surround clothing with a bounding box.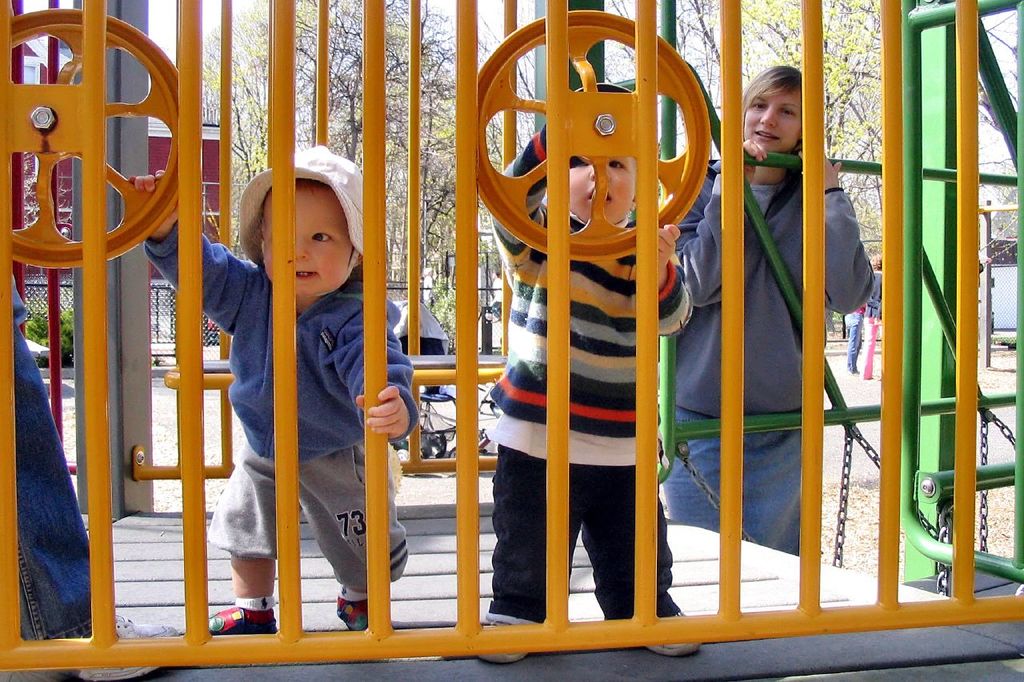
left=466, top=122, right=675, bottom=630.
